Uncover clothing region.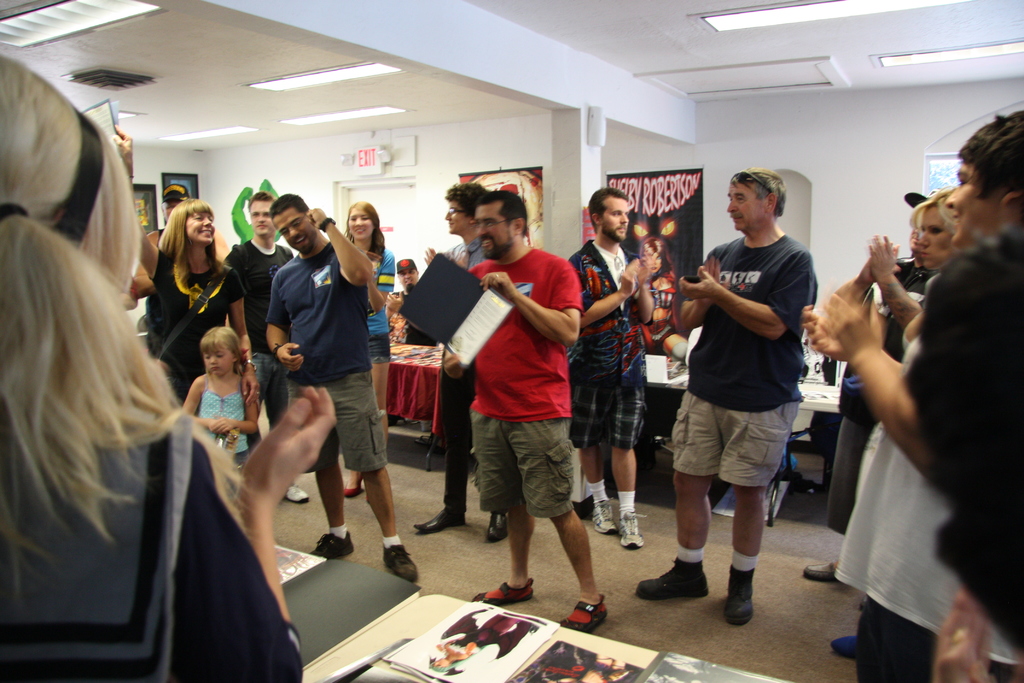
Uncovered: {"left": 830, "top": 339, "right": 1023, "bottom": 667}.
